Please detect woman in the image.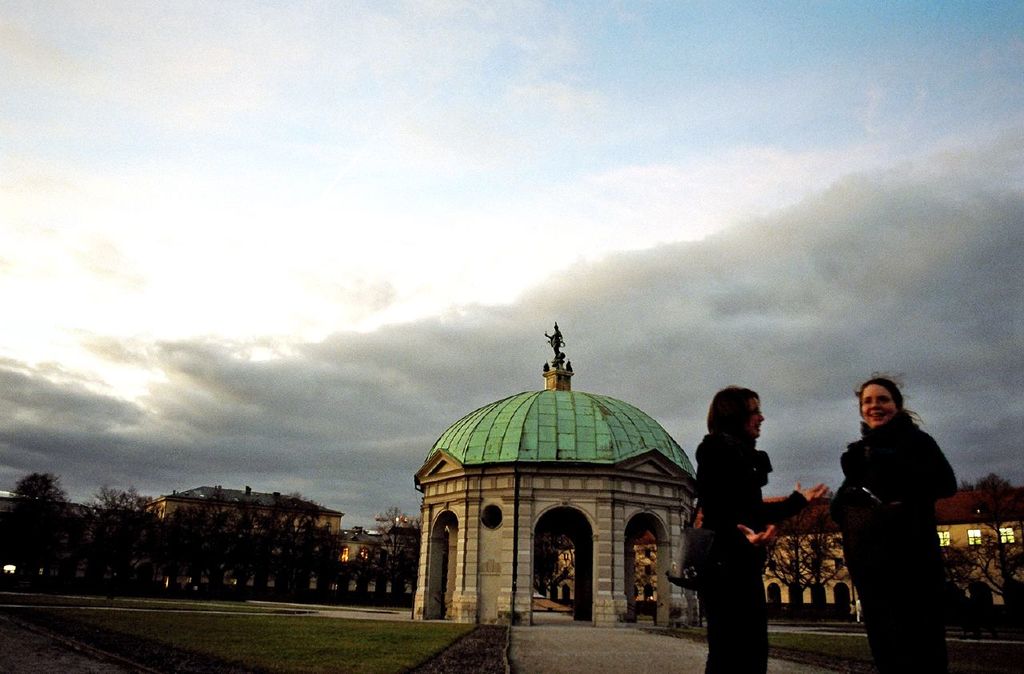
(827,372,961,673).
